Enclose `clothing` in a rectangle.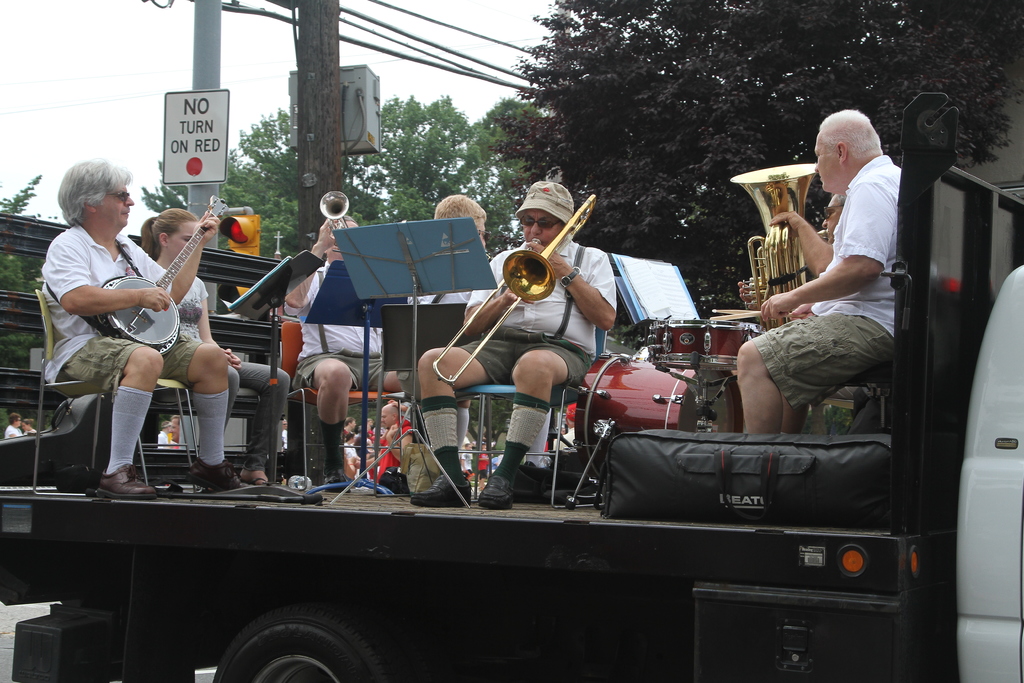
locate(279, 429, 287, 450).
